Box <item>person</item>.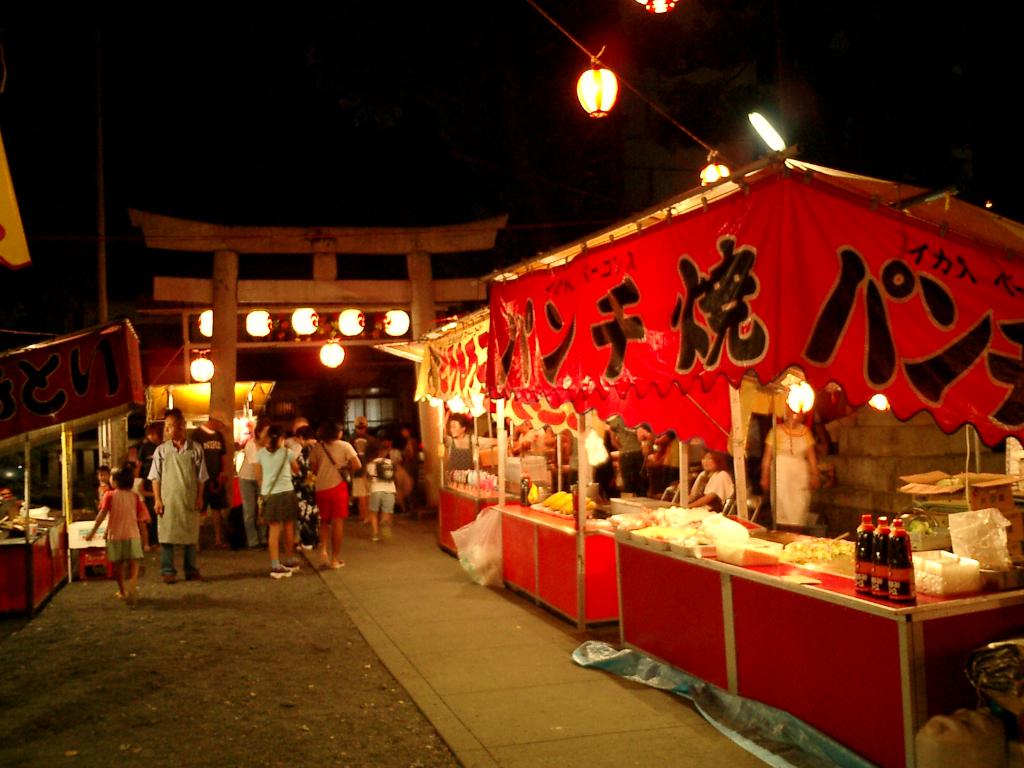
186:410:235:548.
